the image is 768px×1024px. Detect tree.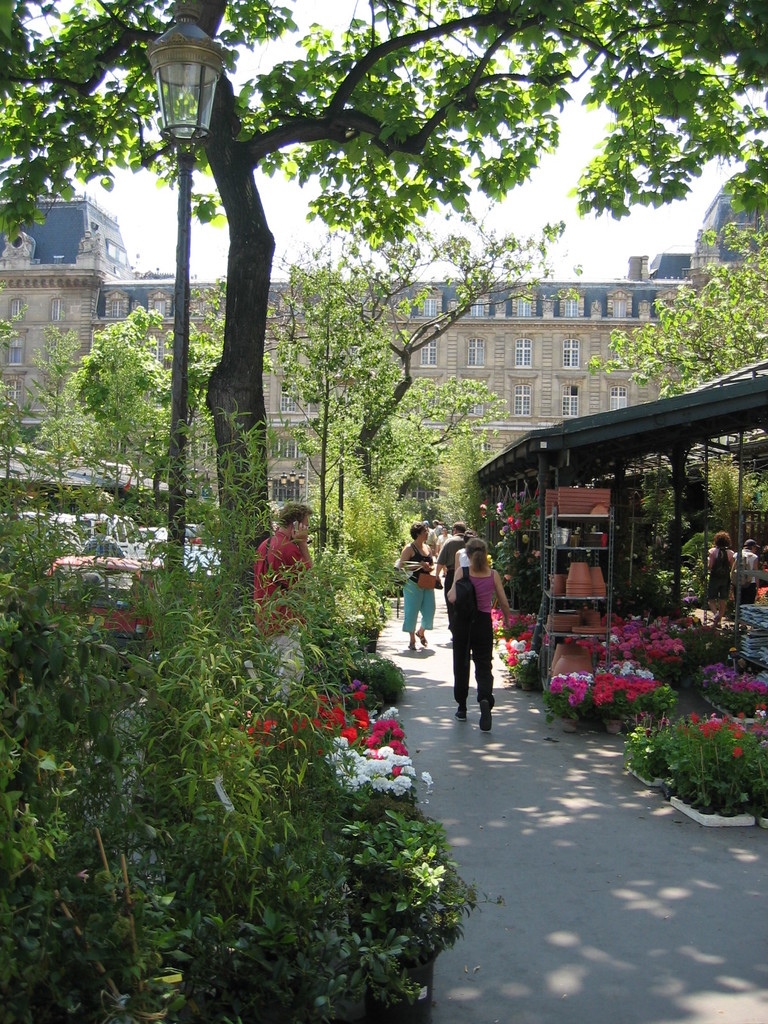
Detection: bbox=(72, 308, 231, 515).
